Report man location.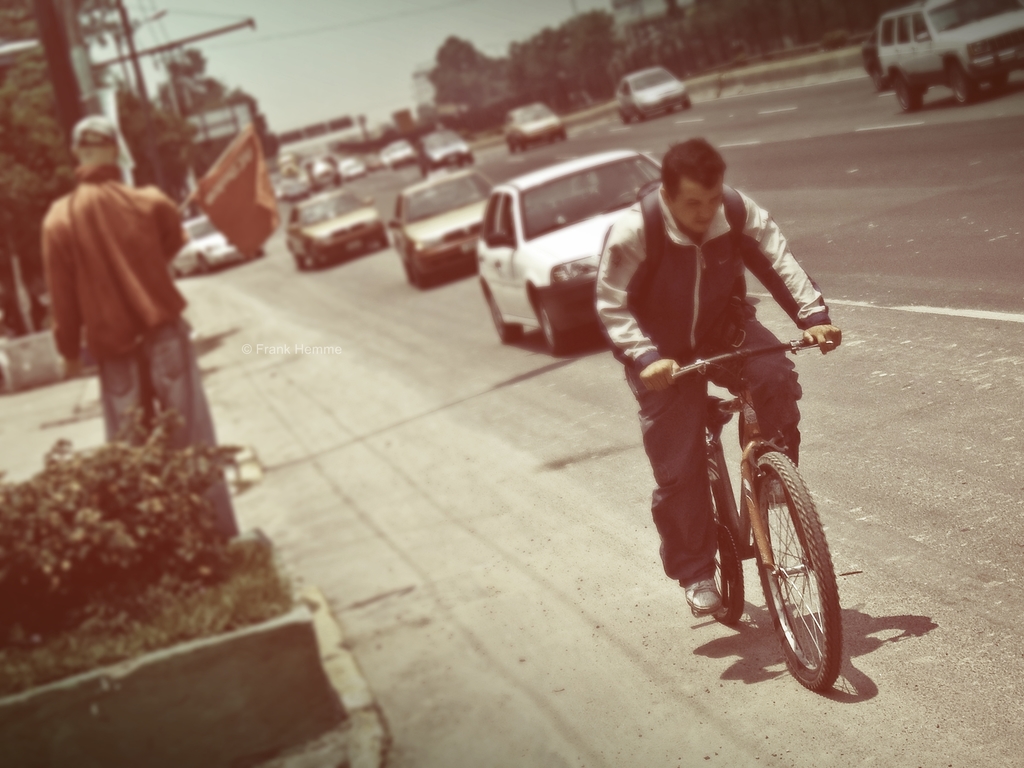
Report: rect(12, 133, 214, 457).
